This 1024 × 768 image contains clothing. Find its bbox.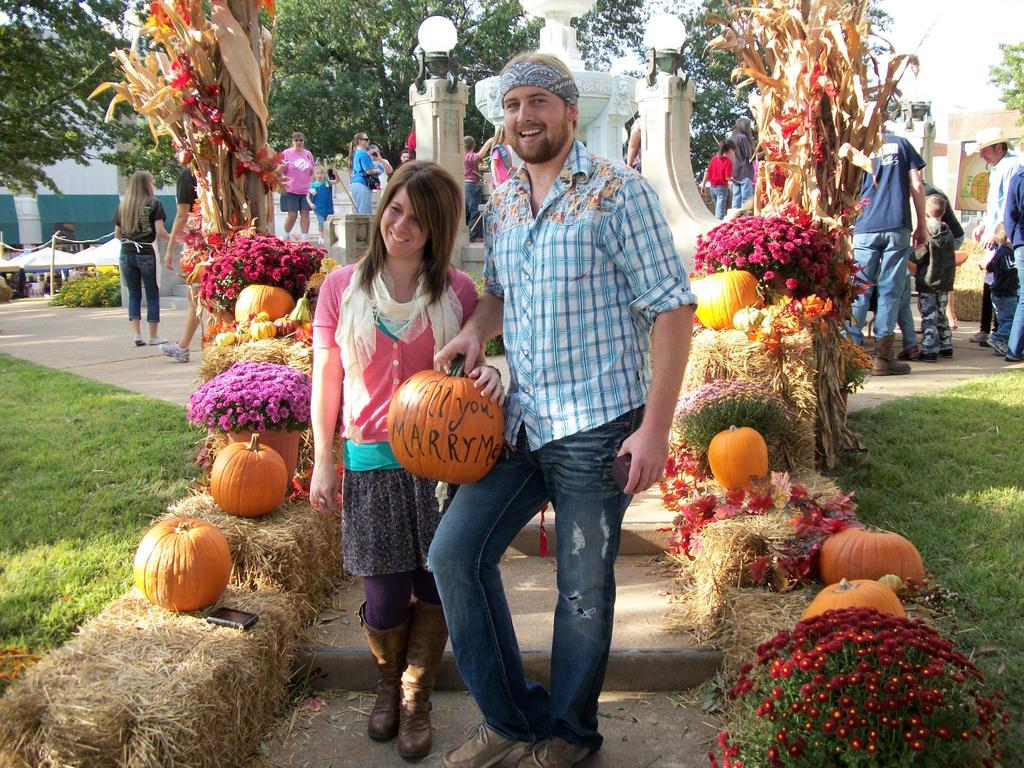
box=[278, 145, 316, 211].
